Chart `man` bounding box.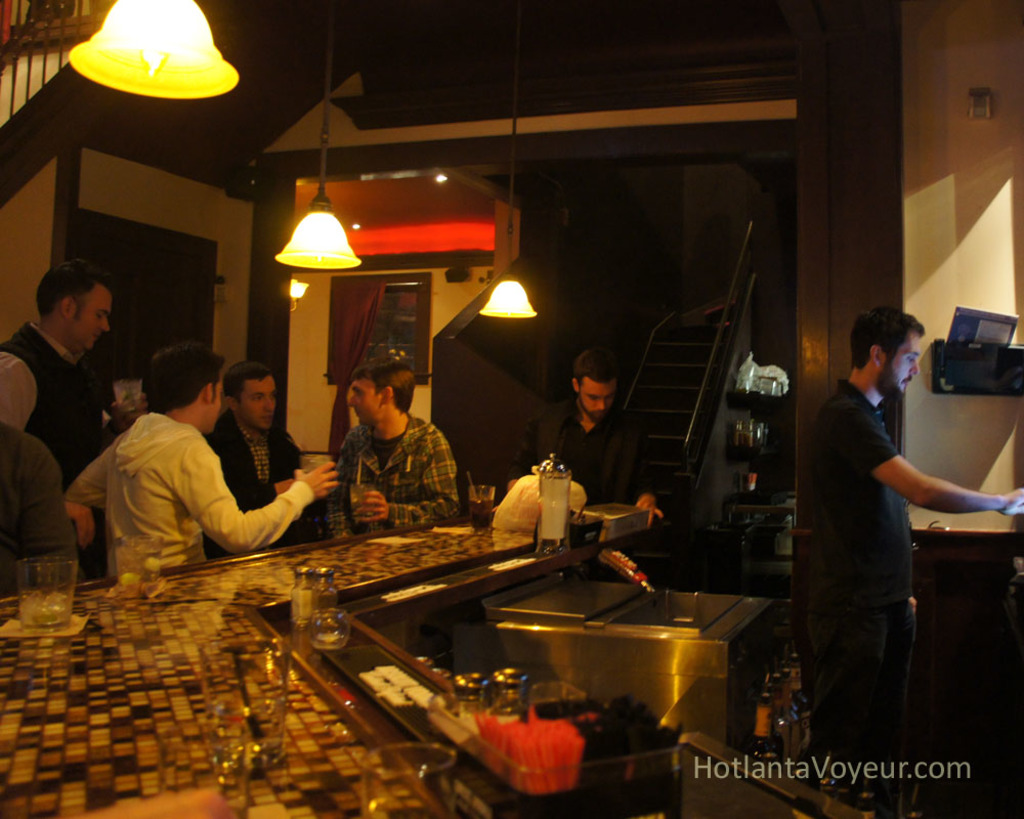
Charted: <bbox>518, 343, 669, 522</bbox>.
